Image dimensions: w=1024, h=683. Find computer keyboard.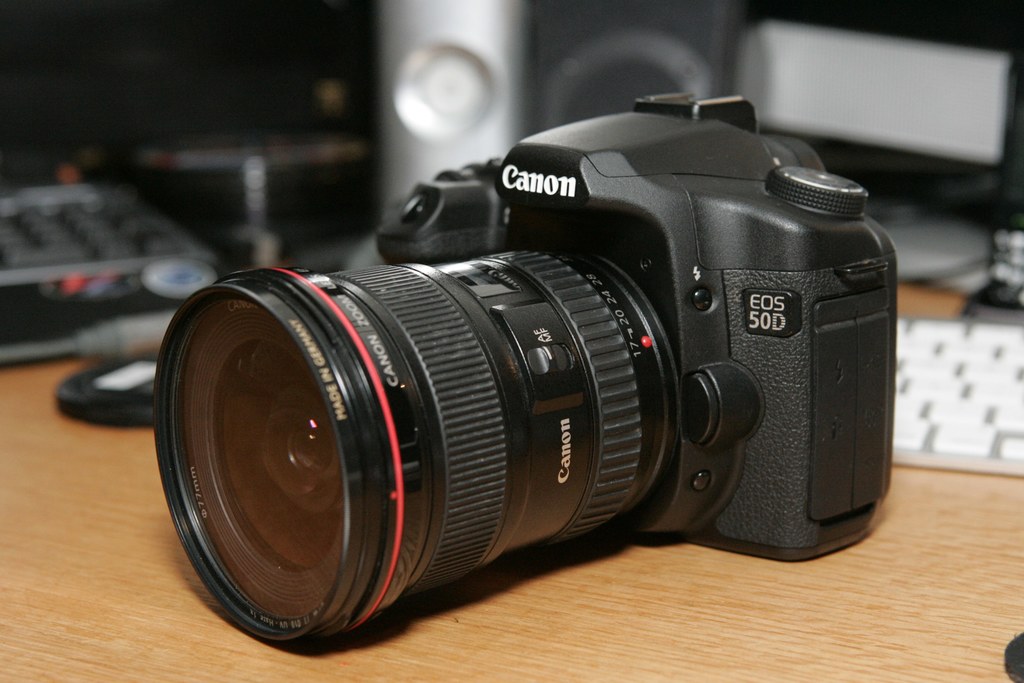
0/174/254/367.
